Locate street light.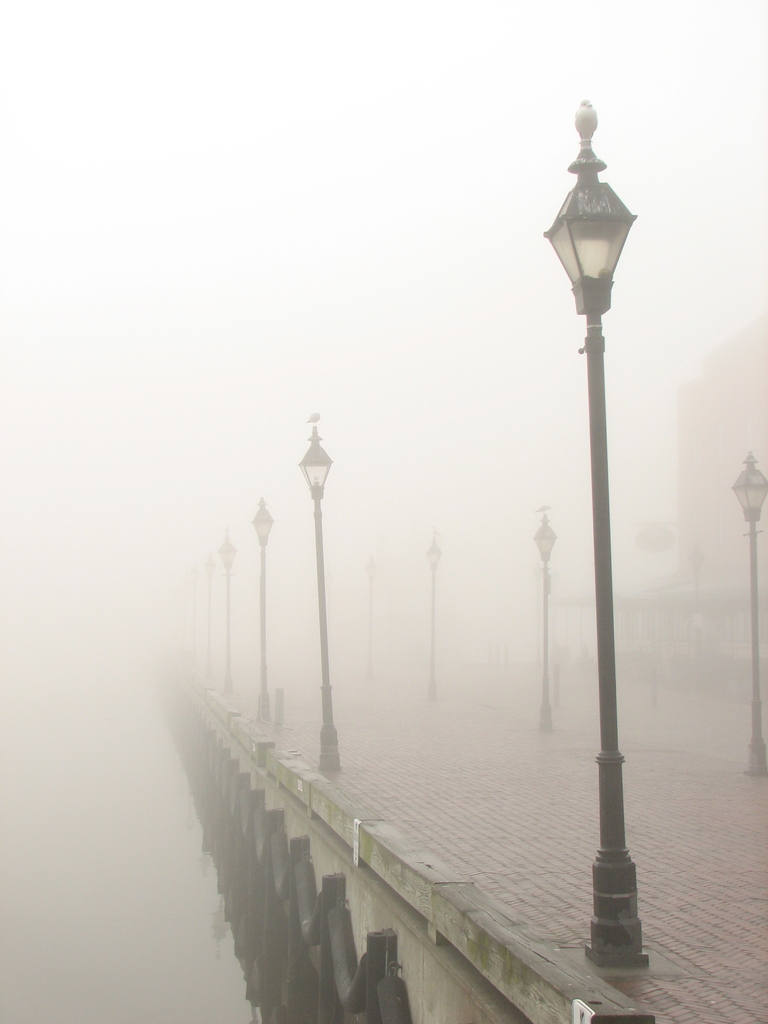
Bounding box: select_region(254, 497, 275, 728).
